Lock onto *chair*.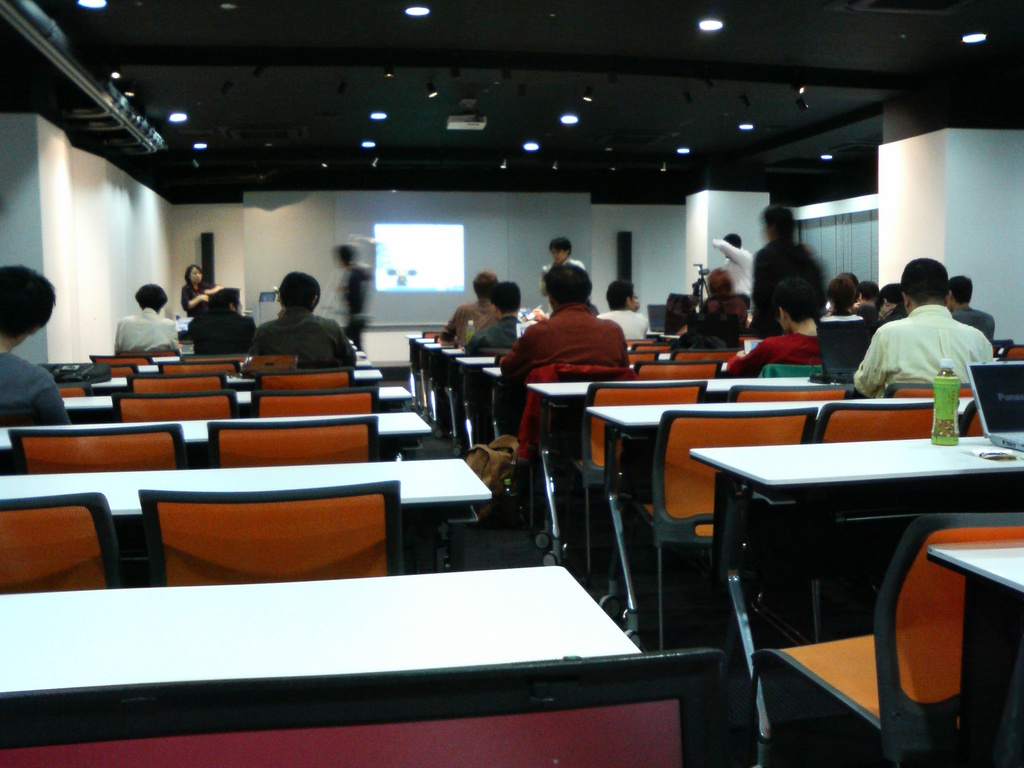
Locked: [613,332,657,342].
